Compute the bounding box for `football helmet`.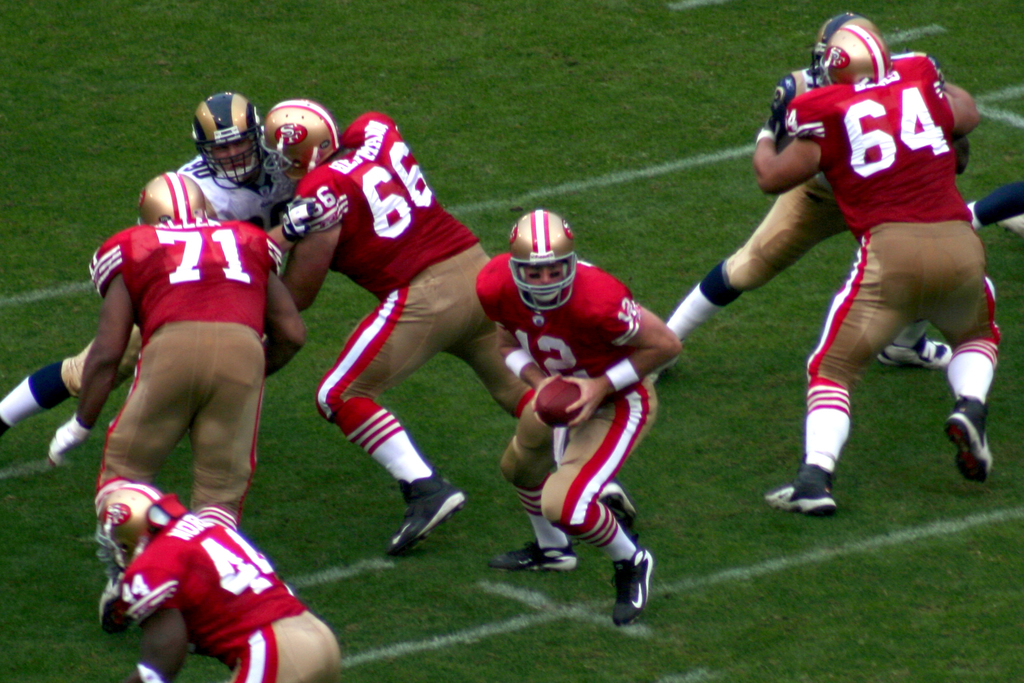
96/483/179/583.
